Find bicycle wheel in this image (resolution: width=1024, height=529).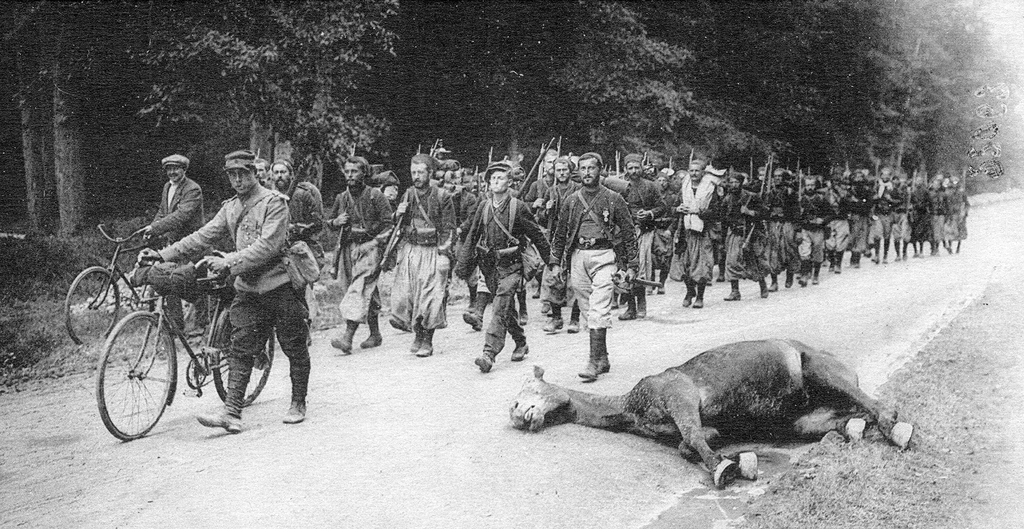
[x1=211, y1=318, x2=275, y2=406].
